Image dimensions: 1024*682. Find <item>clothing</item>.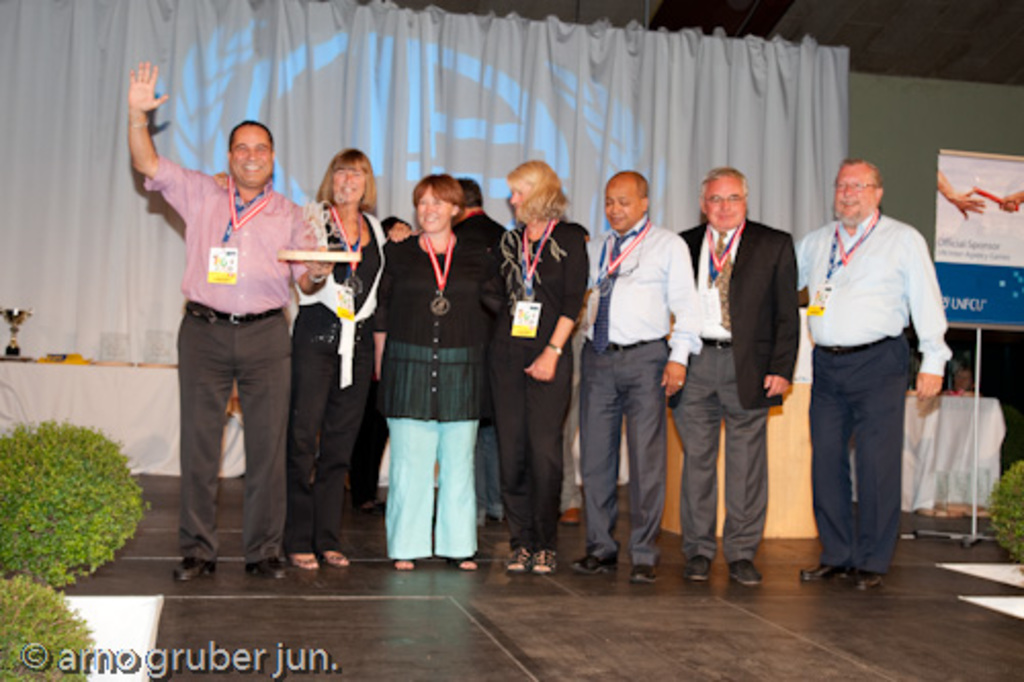
285:199:401:549.
